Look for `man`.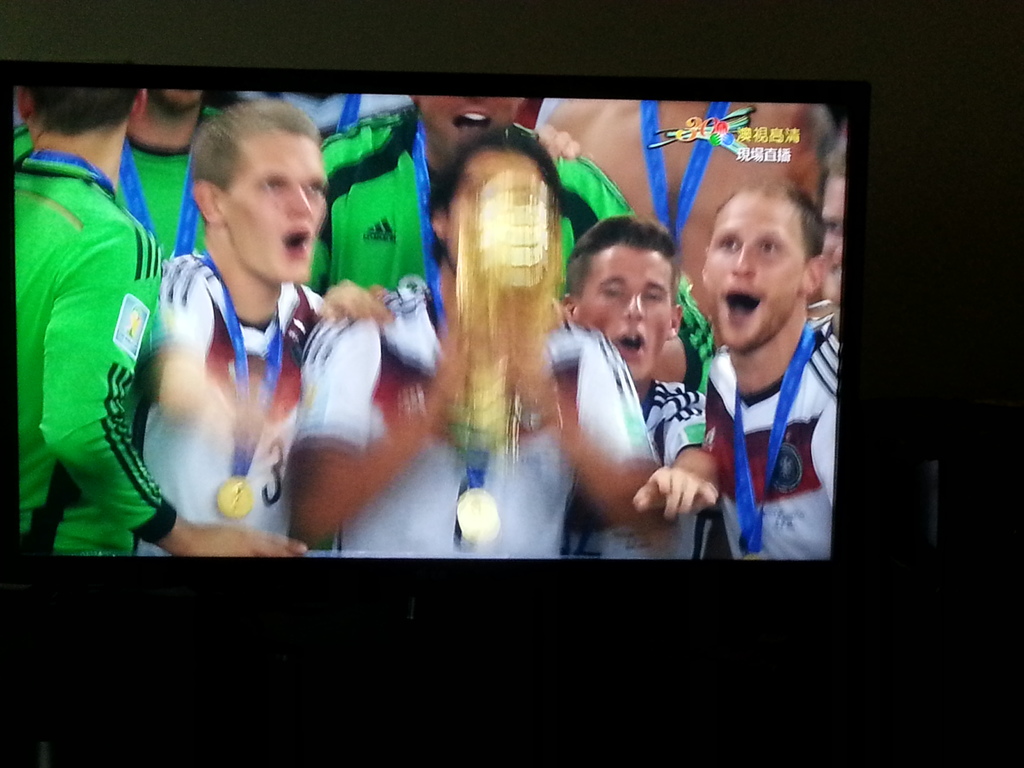
Found: crop(9, 84, 225, 262).
